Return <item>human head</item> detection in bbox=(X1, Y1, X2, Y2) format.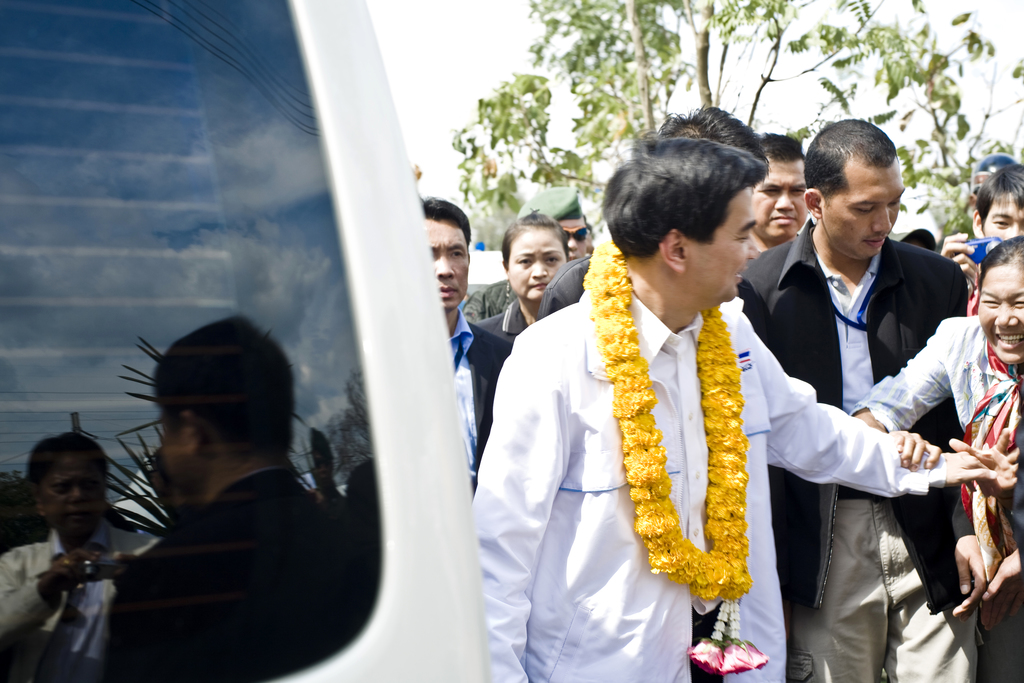
bbox=(604, 137, 755, 300).
